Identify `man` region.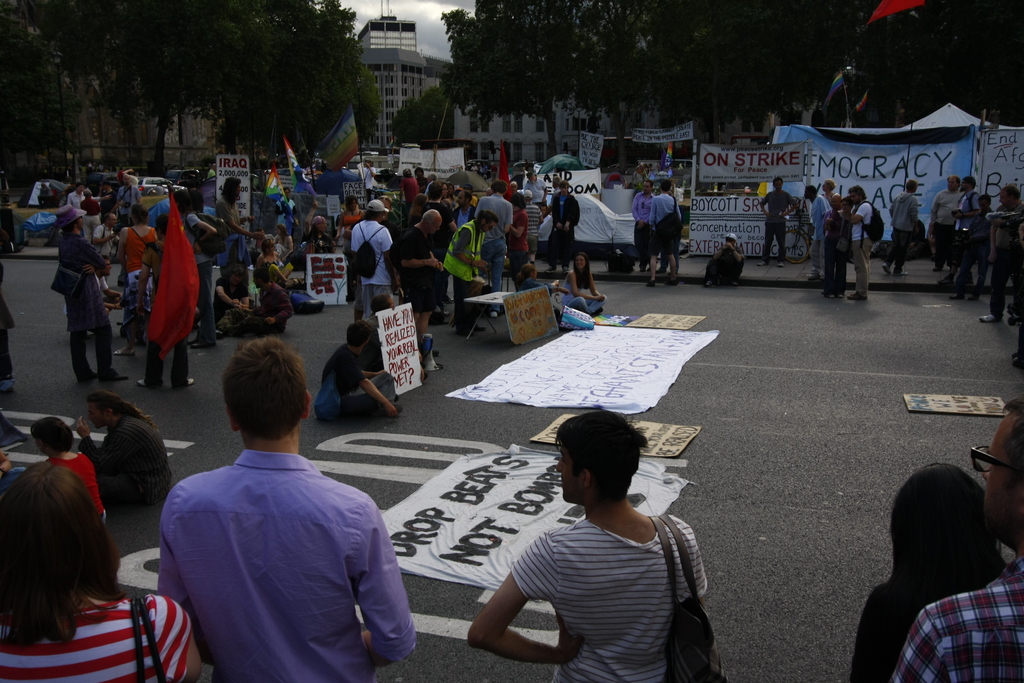
Region: Rect(938, 174, 980, 287).
